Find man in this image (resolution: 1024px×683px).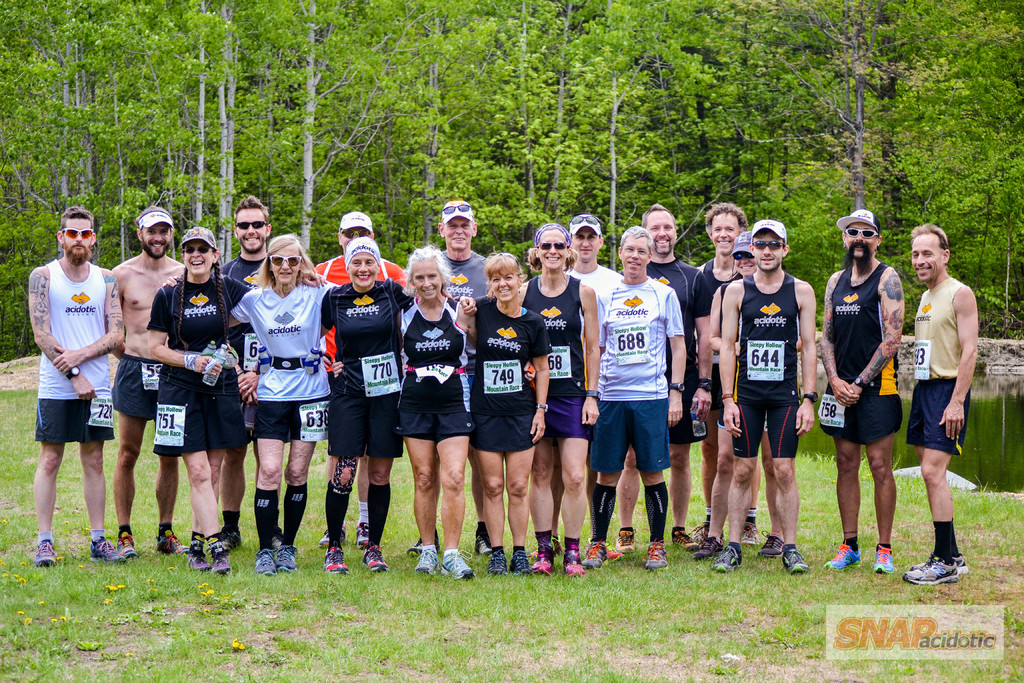
left=15, top=203, right=129, bottom=572.
